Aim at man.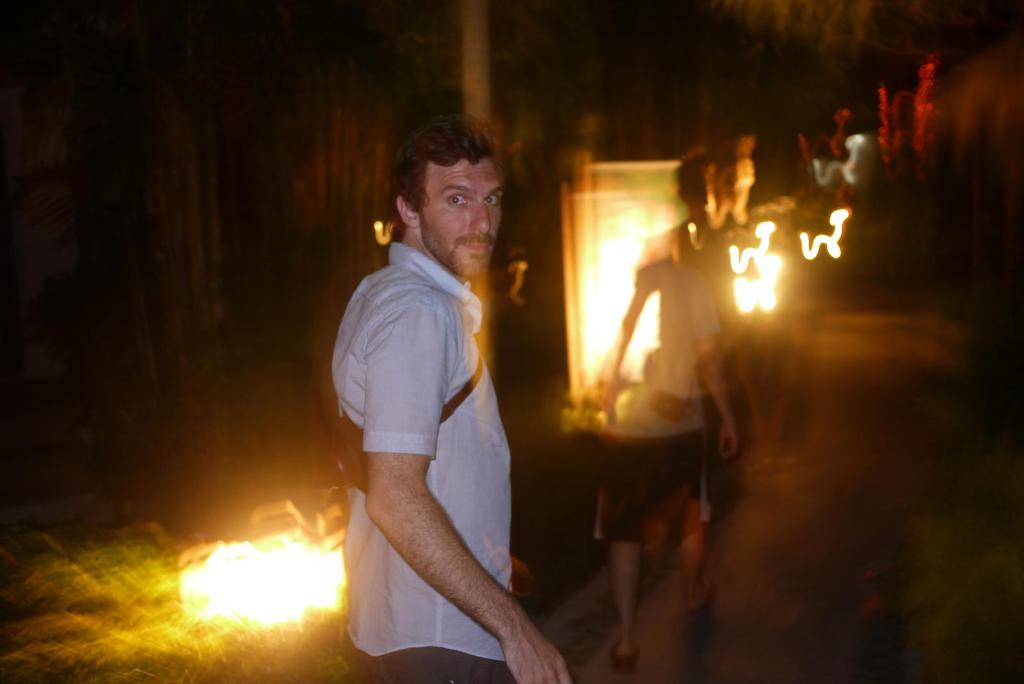
Aimed at x1=314, y1=100, x2=578, y2=678.
